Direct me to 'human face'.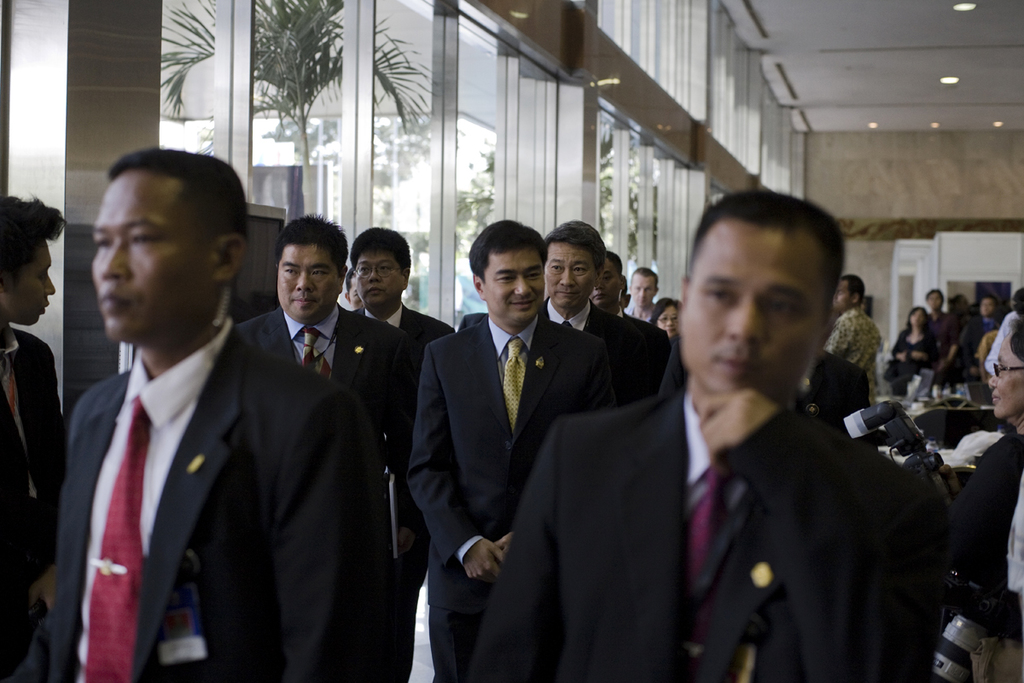
Direction: x1=10 y1=235 x2=55 y2=329.
